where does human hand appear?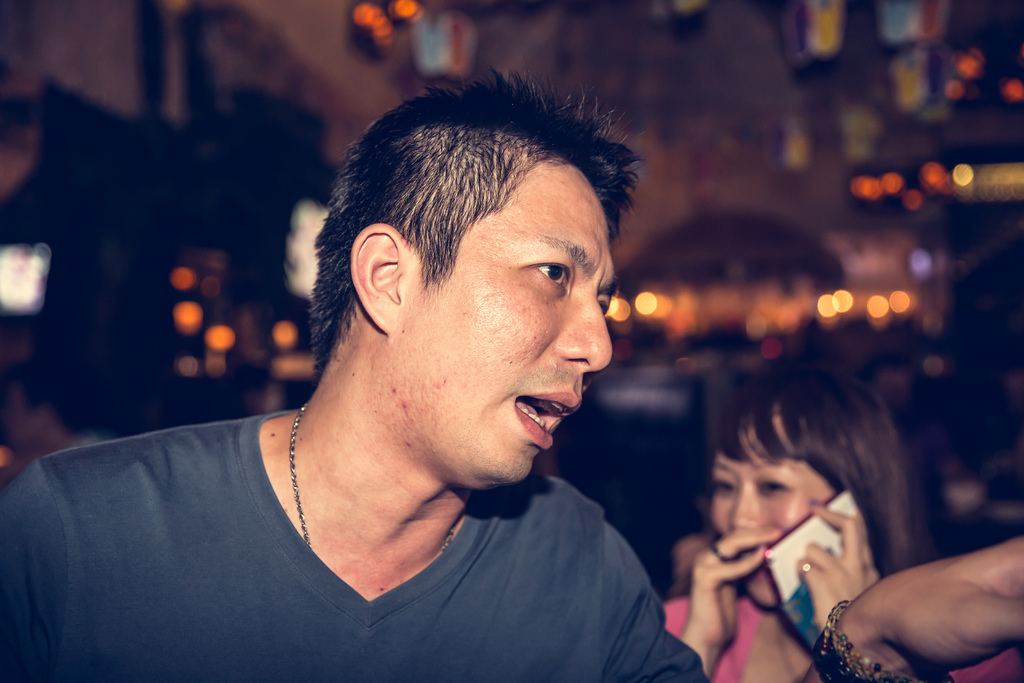
Appears at box=[682, 522, 787, 654].
